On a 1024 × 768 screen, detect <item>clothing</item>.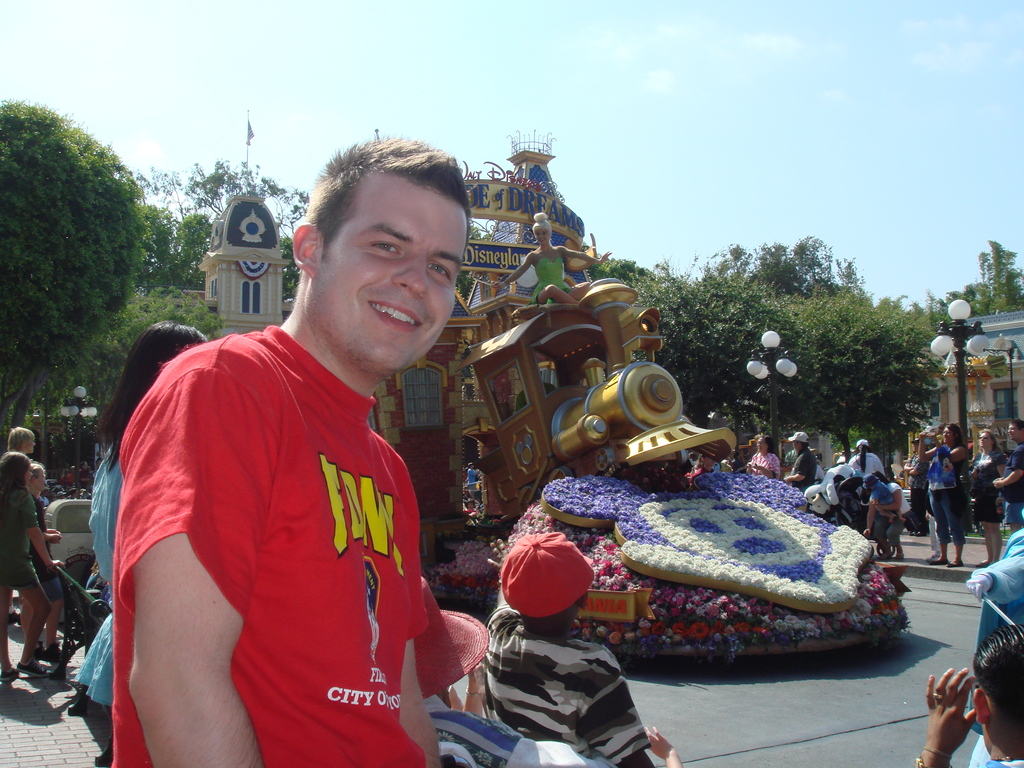
bbox(968, 524, 1023, 660).
